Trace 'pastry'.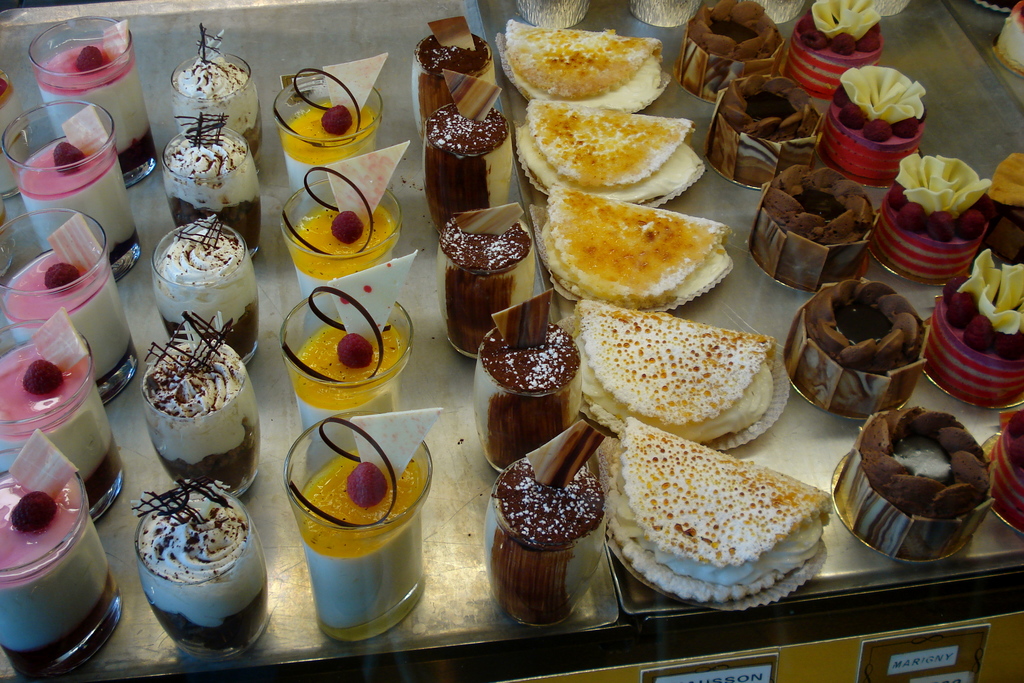
Traced to x1=925 y1=246 x2=1023 y2=396.
